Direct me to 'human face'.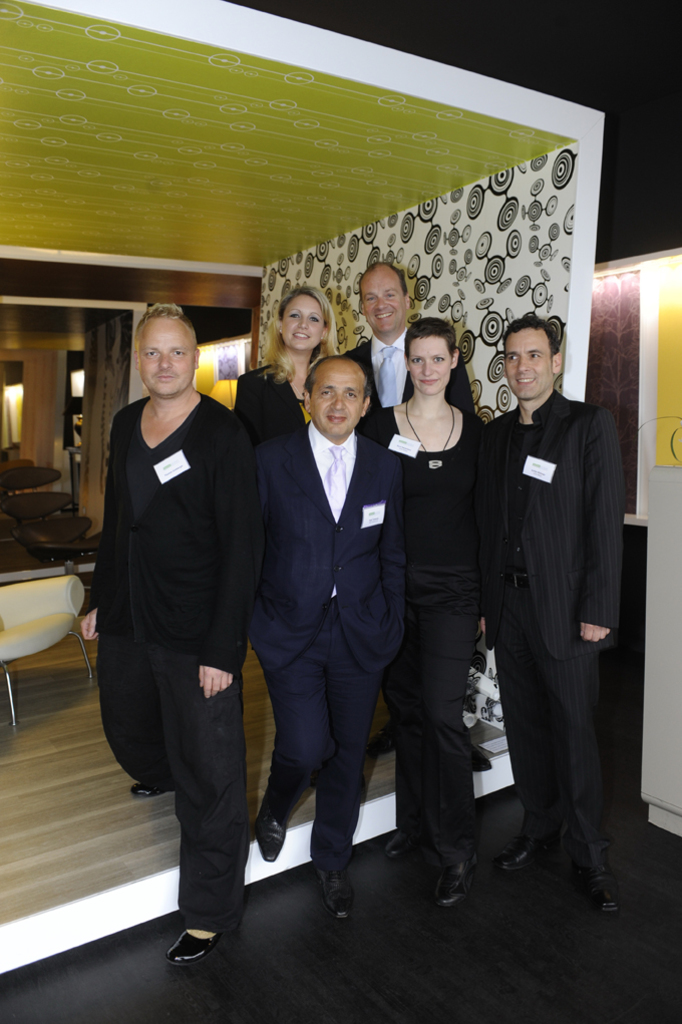
Direction: <bbox>314, 364, 365, 431</bbox>.
